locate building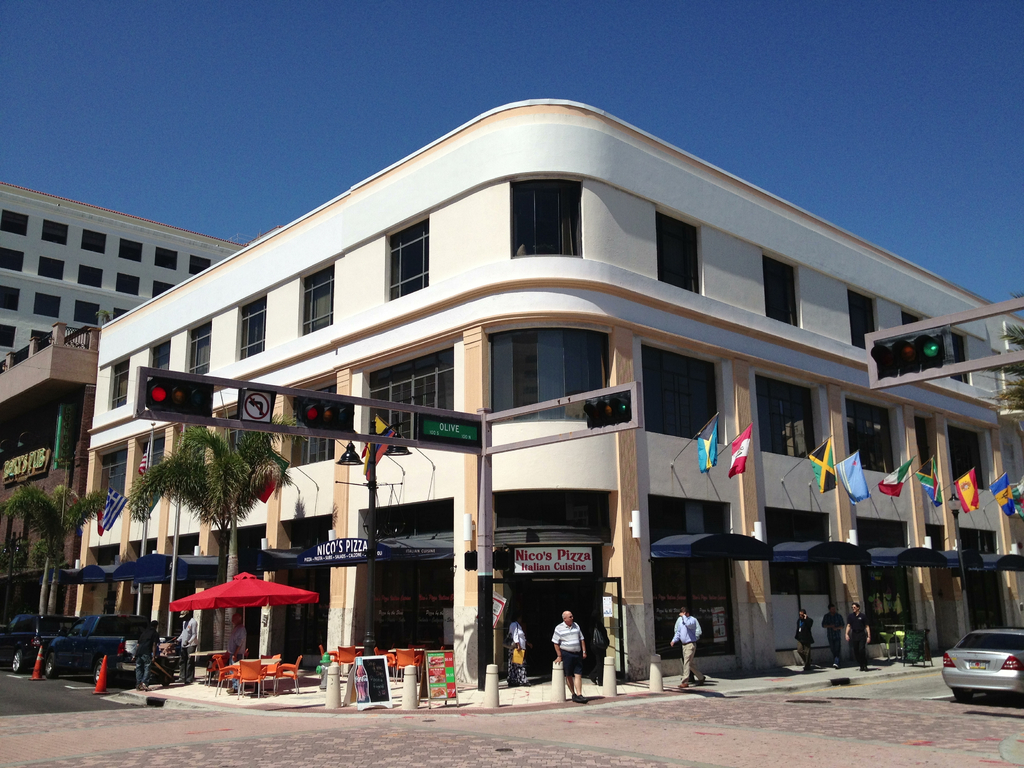
l=0, t=182, r=250, b=357
